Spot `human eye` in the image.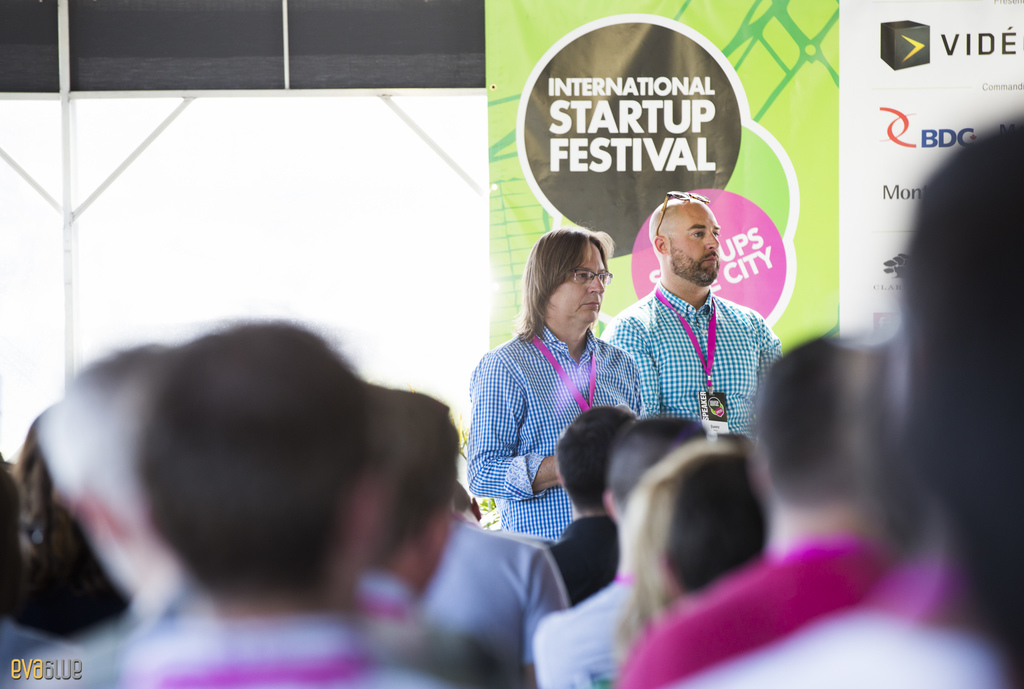
`human eye` found at [left=711, top=229, right=721, bottom=237].
